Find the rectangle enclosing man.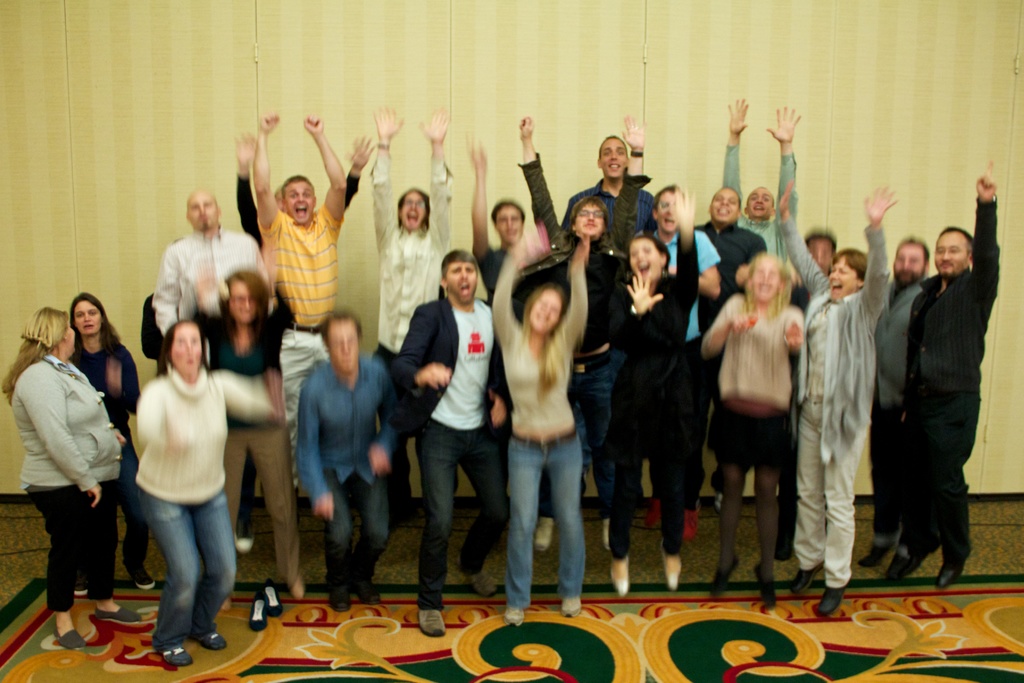
box=[782, 225, 845, 561].
